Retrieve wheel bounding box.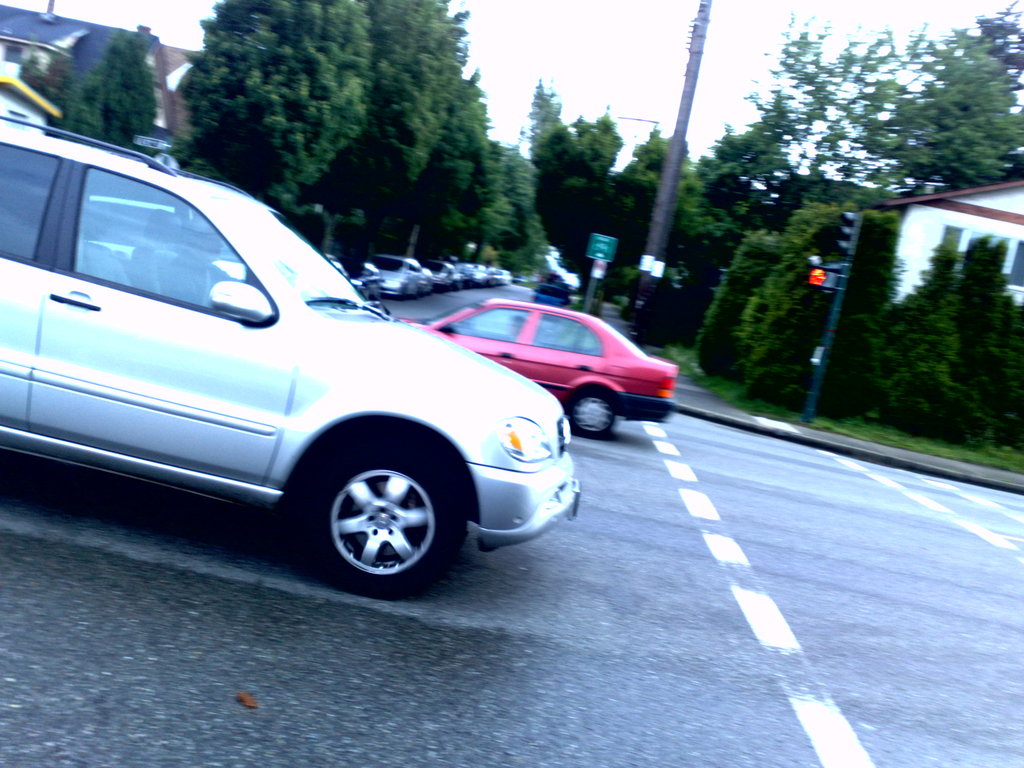
Bounding box: <region>563, 388, 619, 444</region>.
